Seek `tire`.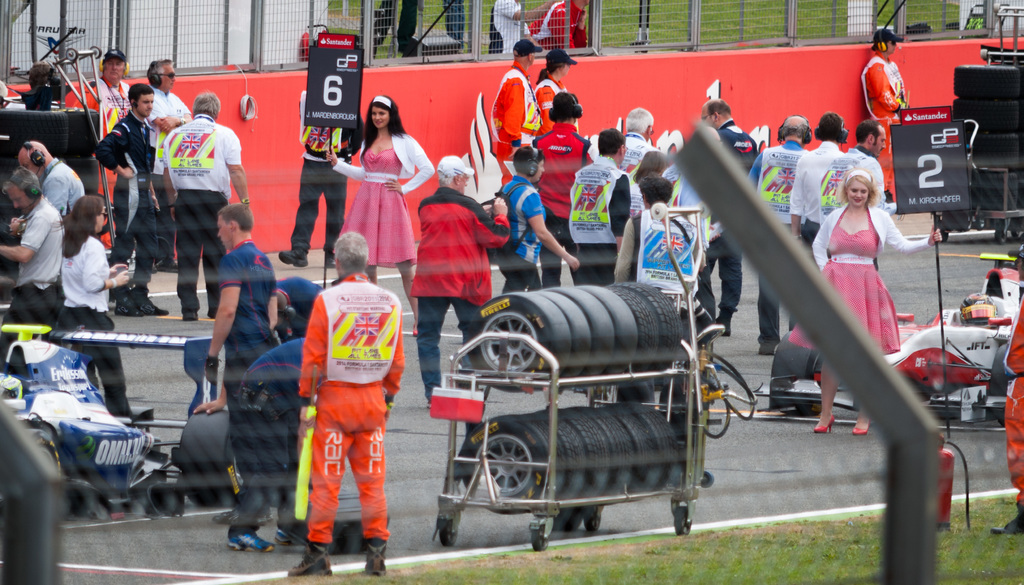
{"x1": 436, "y1": 513, "x2": 460, "y2": 547}.
